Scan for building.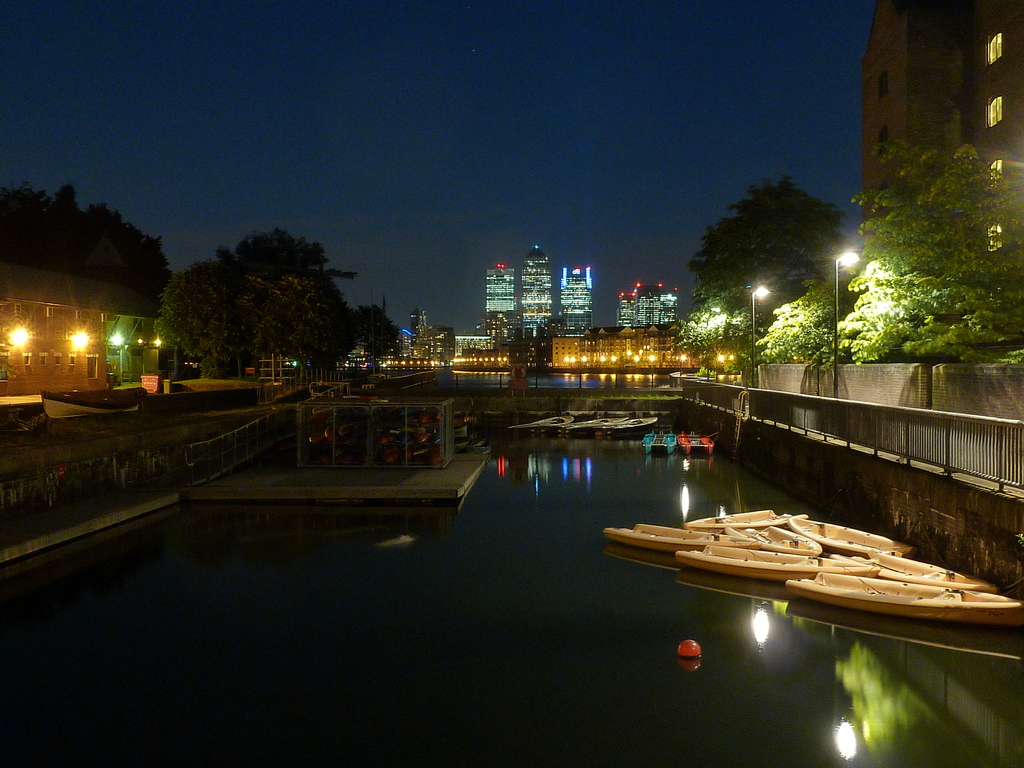
Scan result: bbox(551, 326, 740, 371).
